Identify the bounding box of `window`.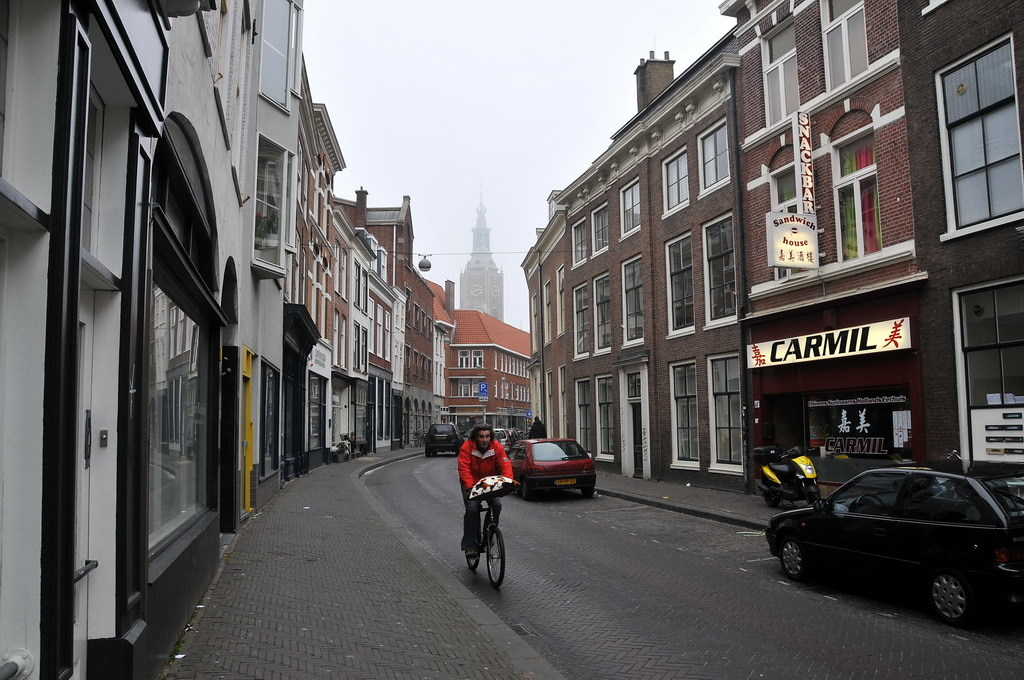
<region>701, 211, 739, 329</region>.
